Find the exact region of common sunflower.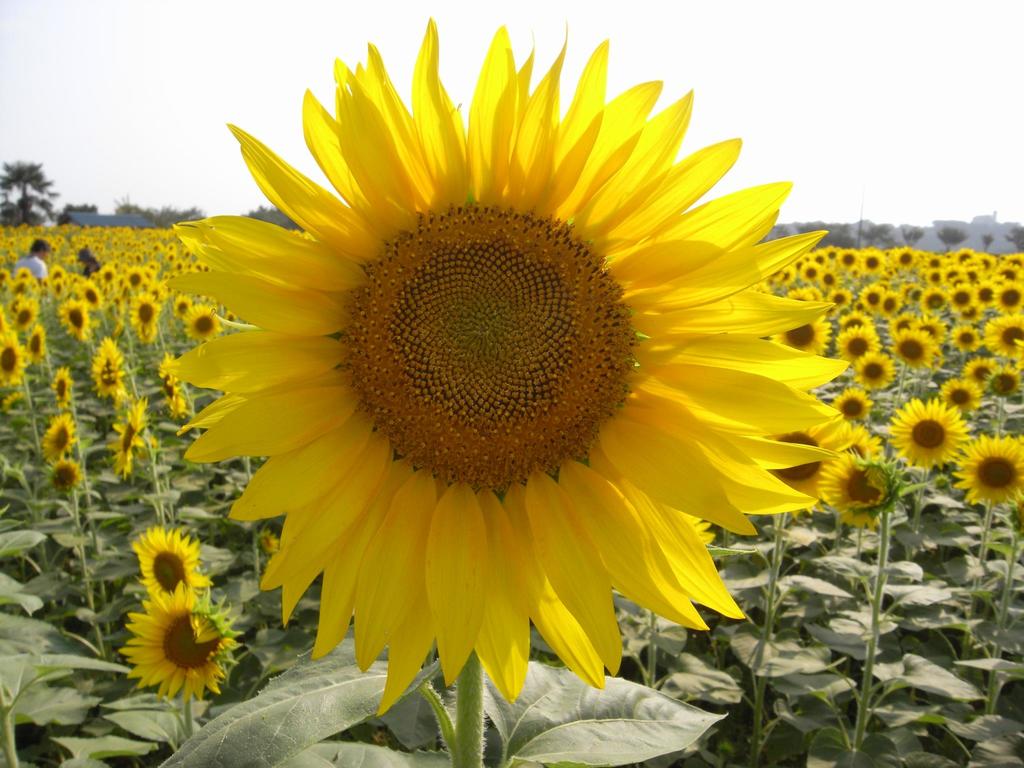
Exact region: <box>101,408,150,482</box>.
